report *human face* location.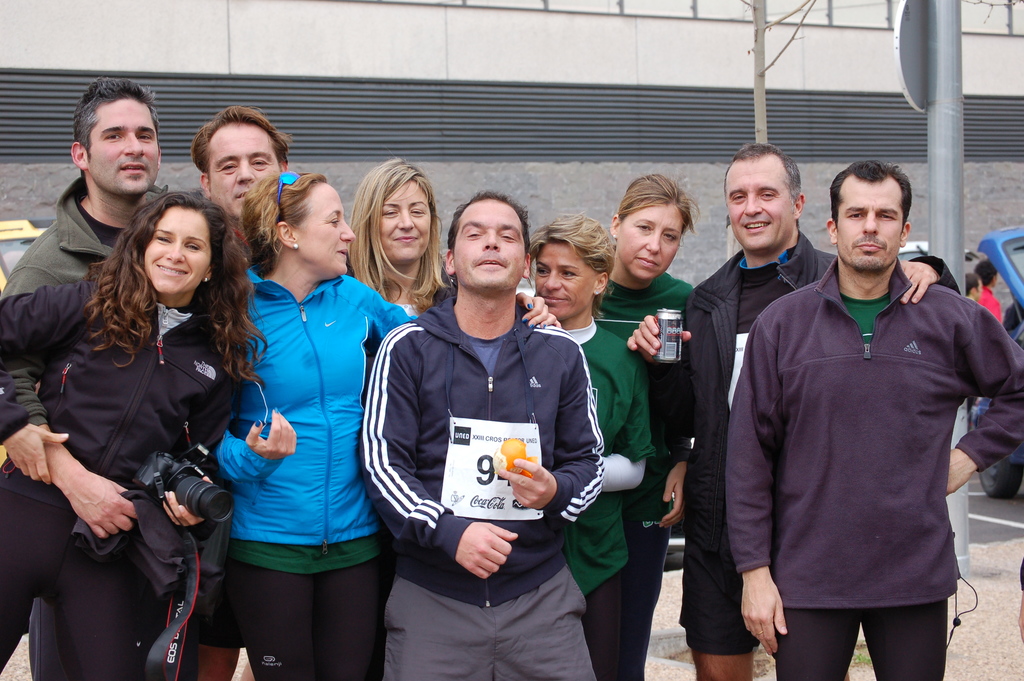
Report: (452,204,525,290).
